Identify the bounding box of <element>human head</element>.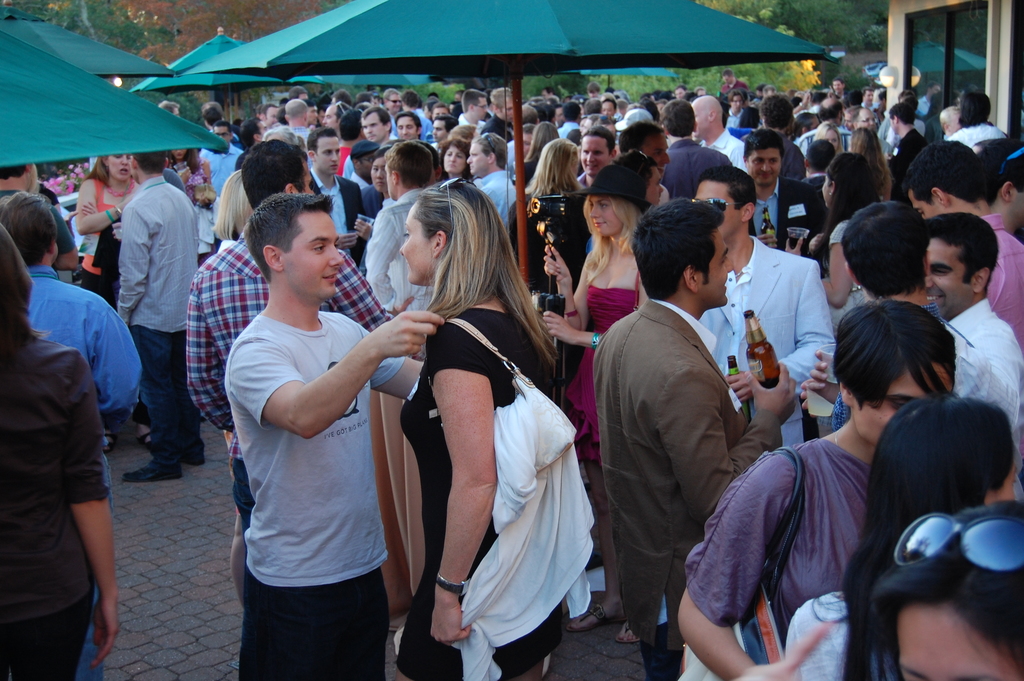
box=[96, 149, 130, 183].
